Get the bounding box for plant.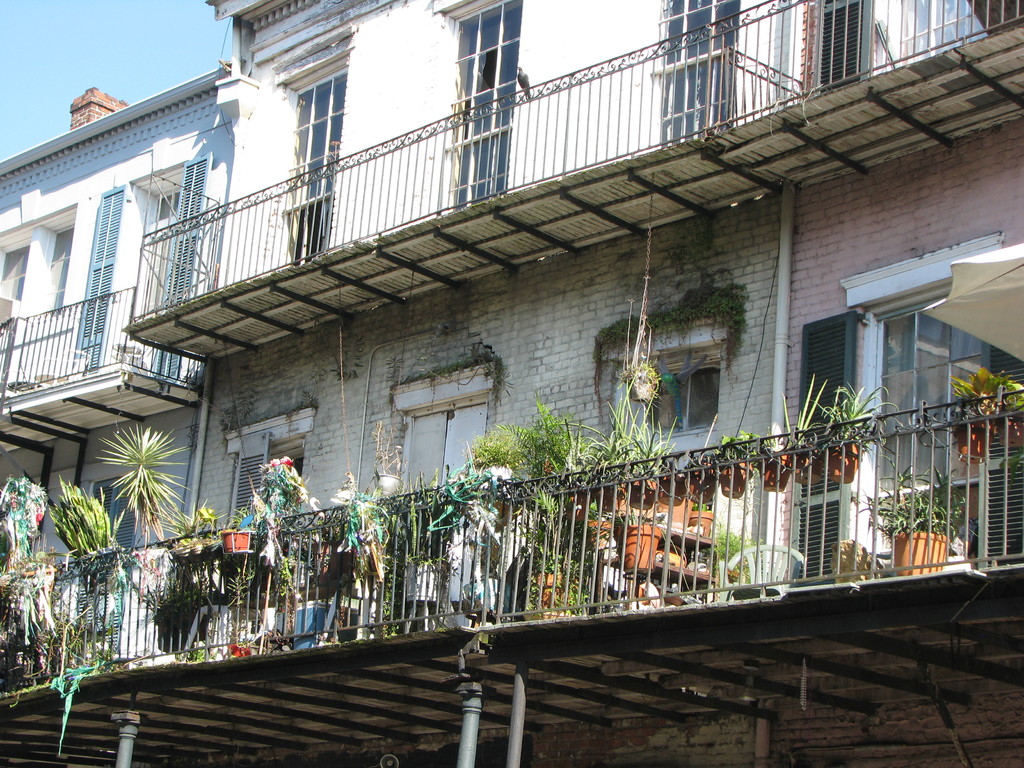
721:515:785:564.
